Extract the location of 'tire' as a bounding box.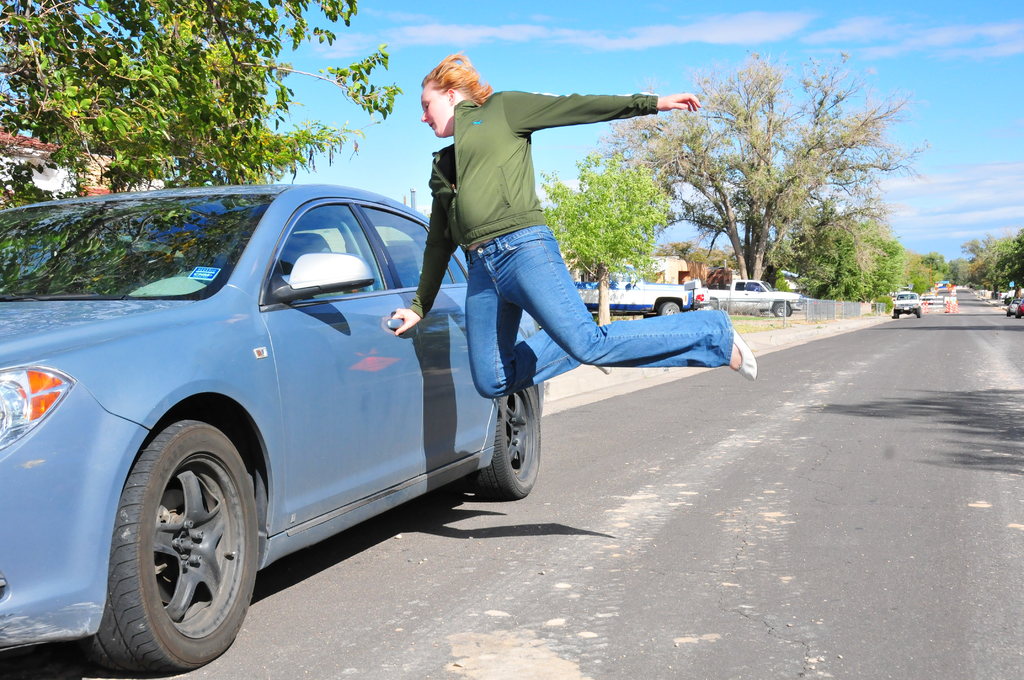
[889,310,902,316].
